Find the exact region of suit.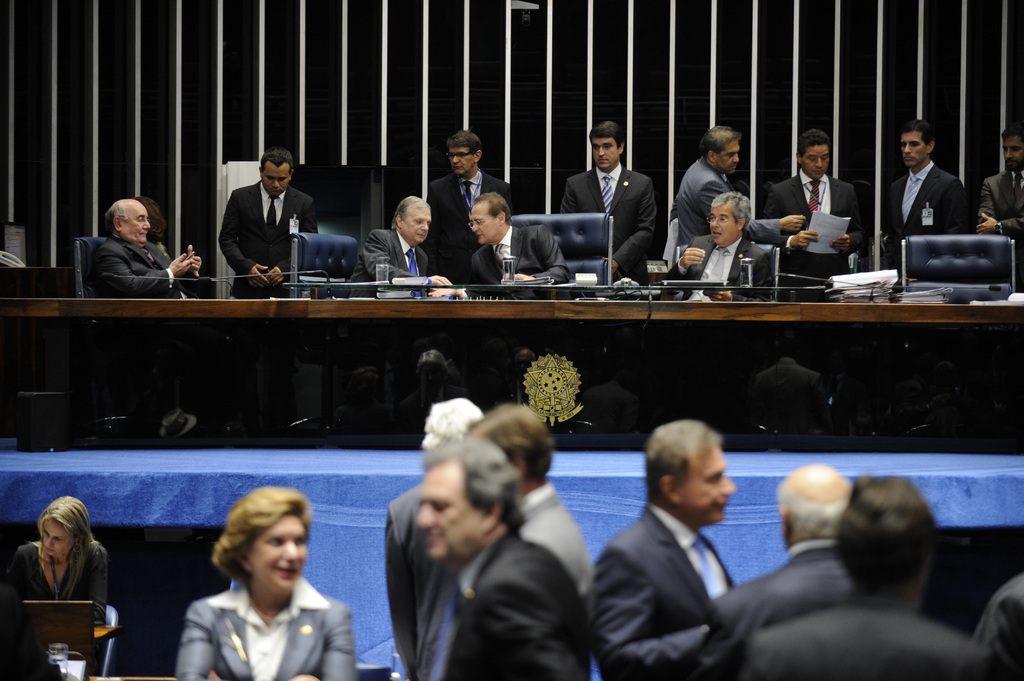
Exact region: Rect(969, 573, 1023, 680).
